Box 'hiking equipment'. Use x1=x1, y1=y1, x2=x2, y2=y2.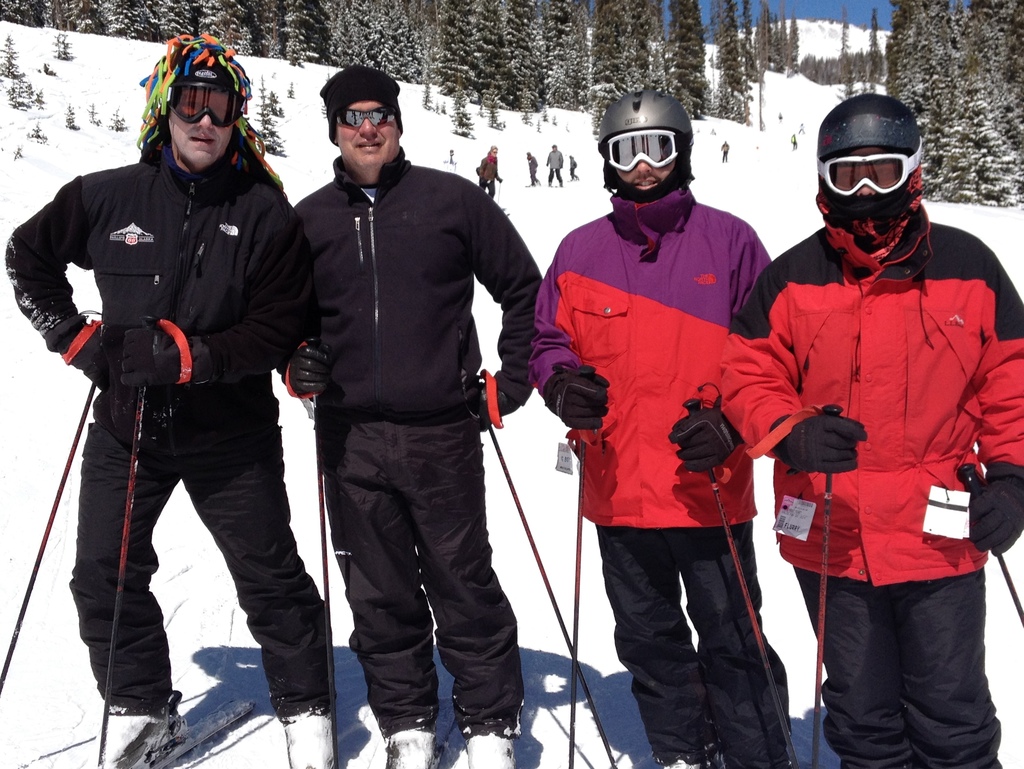
x1=1, y1=306, x2=122, y2=698.
